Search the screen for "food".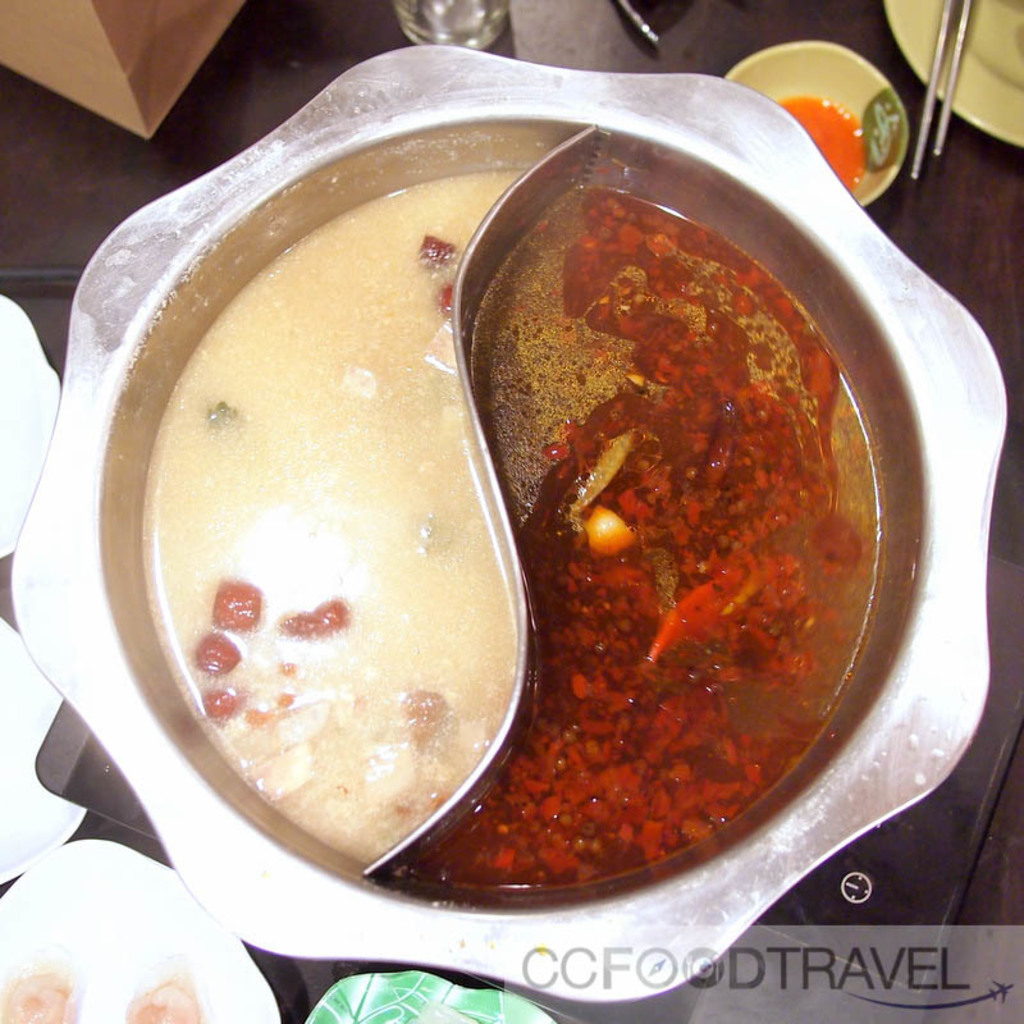
Found at pyautogui.locateOnScreen(13, 952, 95, 1023).
